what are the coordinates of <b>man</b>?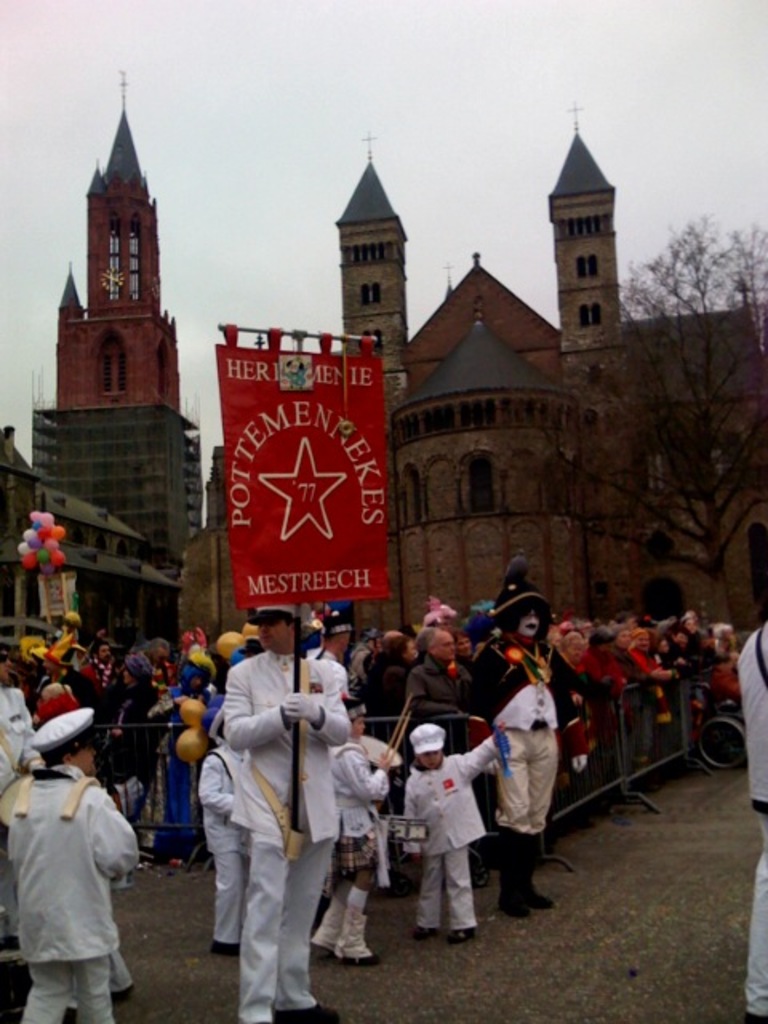
bbox=(466, 554, 578, 915).
